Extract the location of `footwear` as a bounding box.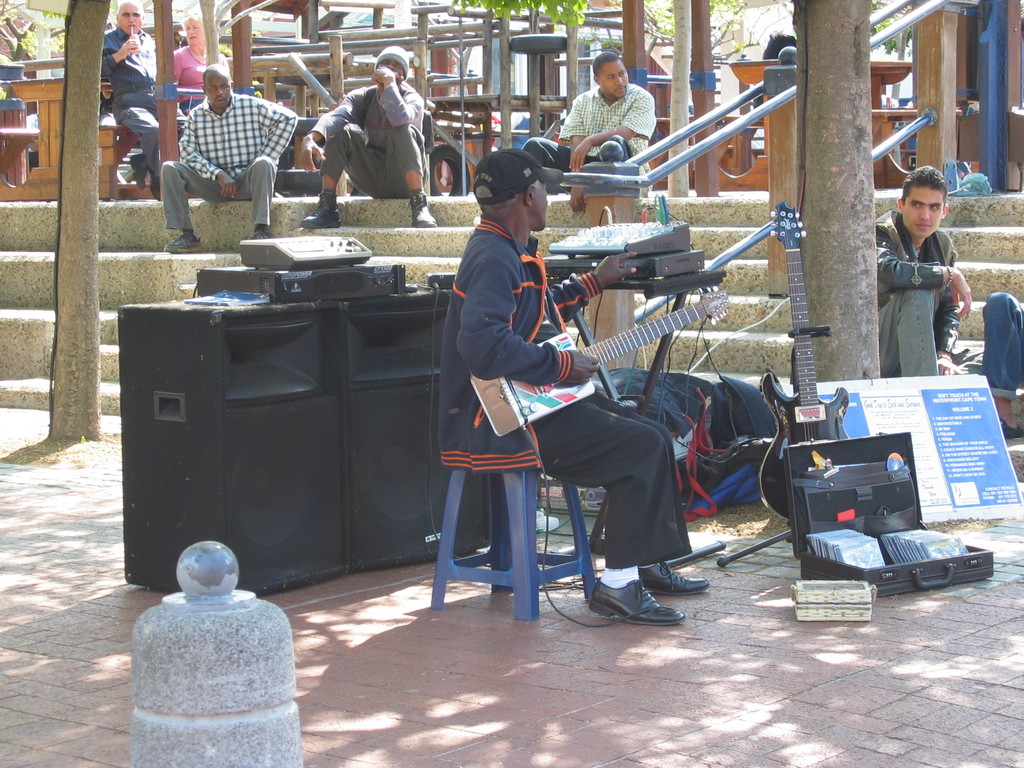
bbox=(412, 193, 436, 228).
